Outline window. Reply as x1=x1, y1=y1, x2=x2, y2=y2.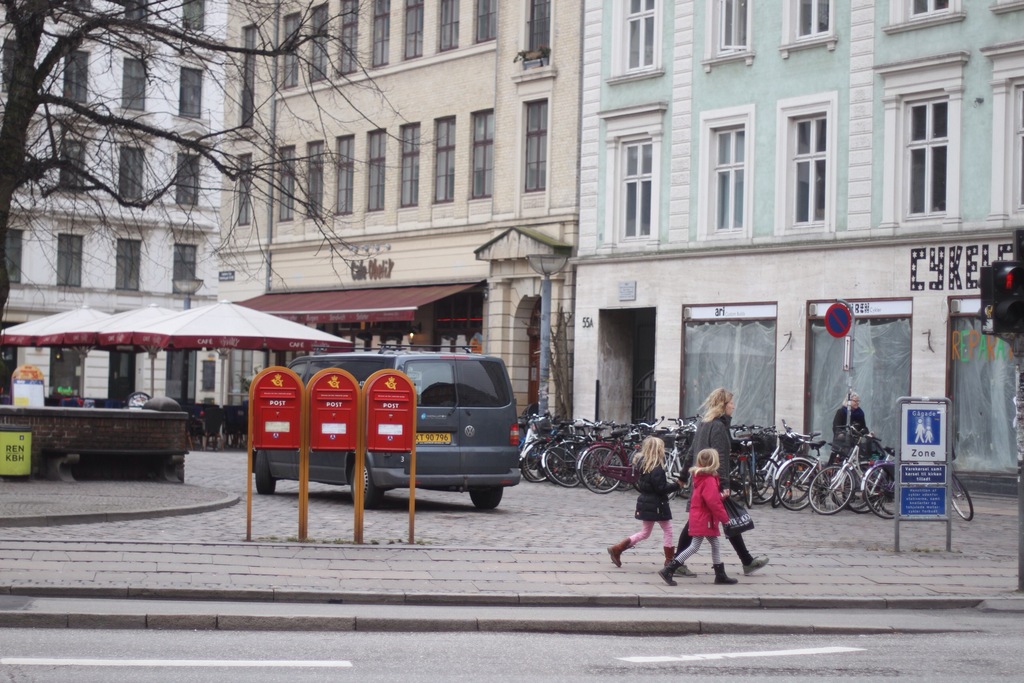
x1=342, y1=0, x2=360, y2=73.
